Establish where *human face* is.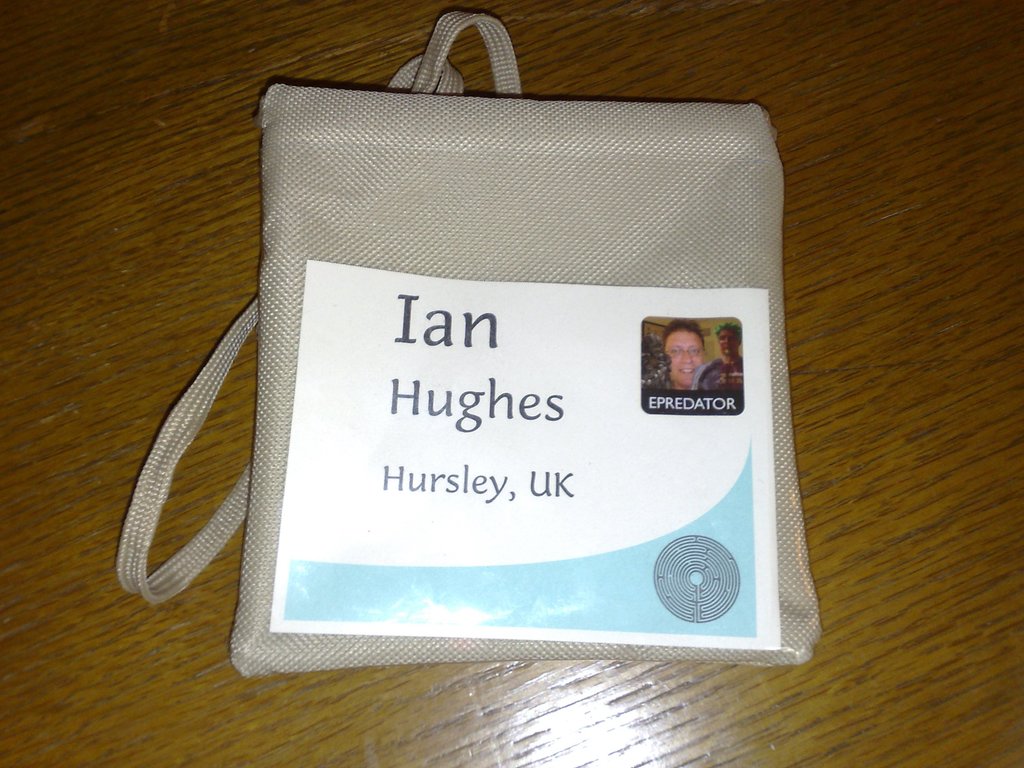
Established at 662 326 705 384.
